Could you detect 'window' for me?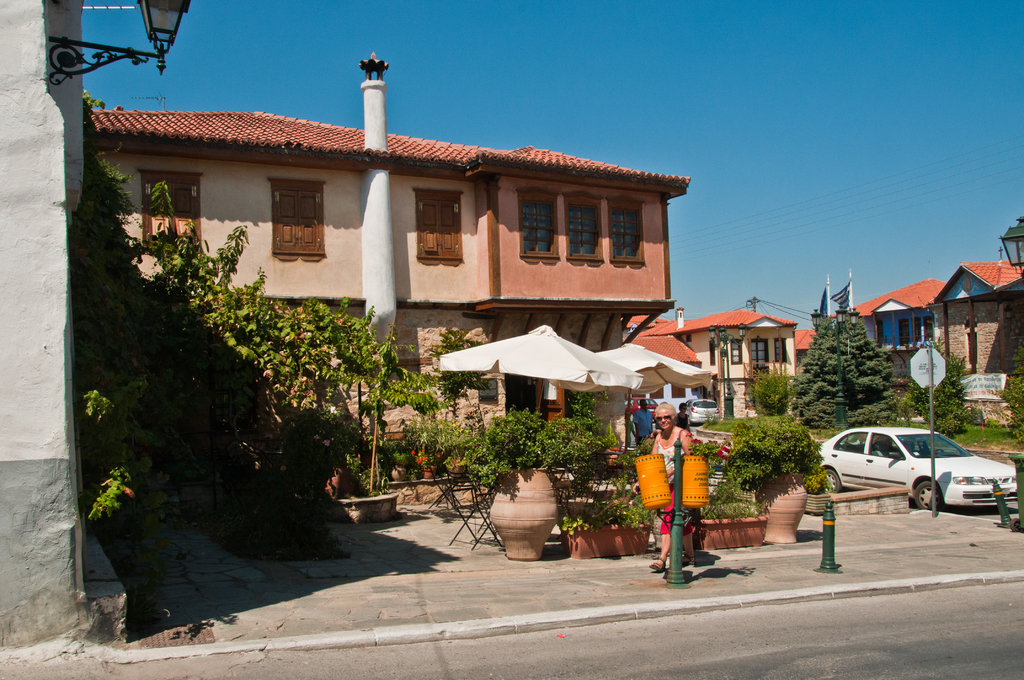
Detection result: (264, 175, 334, 260).
